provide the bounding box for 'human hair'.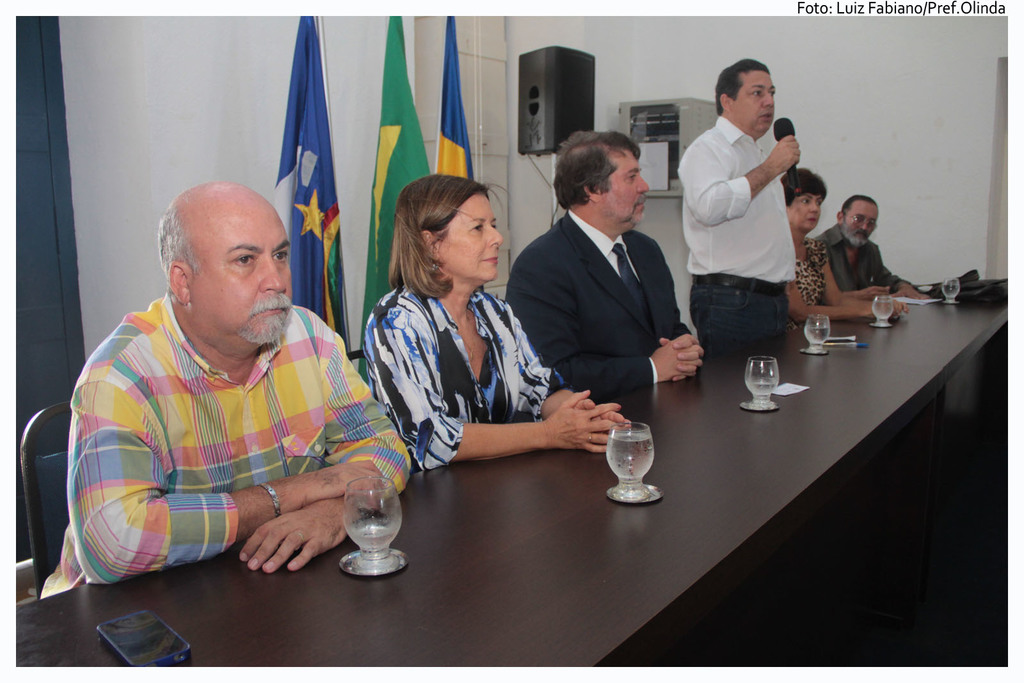
region(553, 130, 639, 211).
